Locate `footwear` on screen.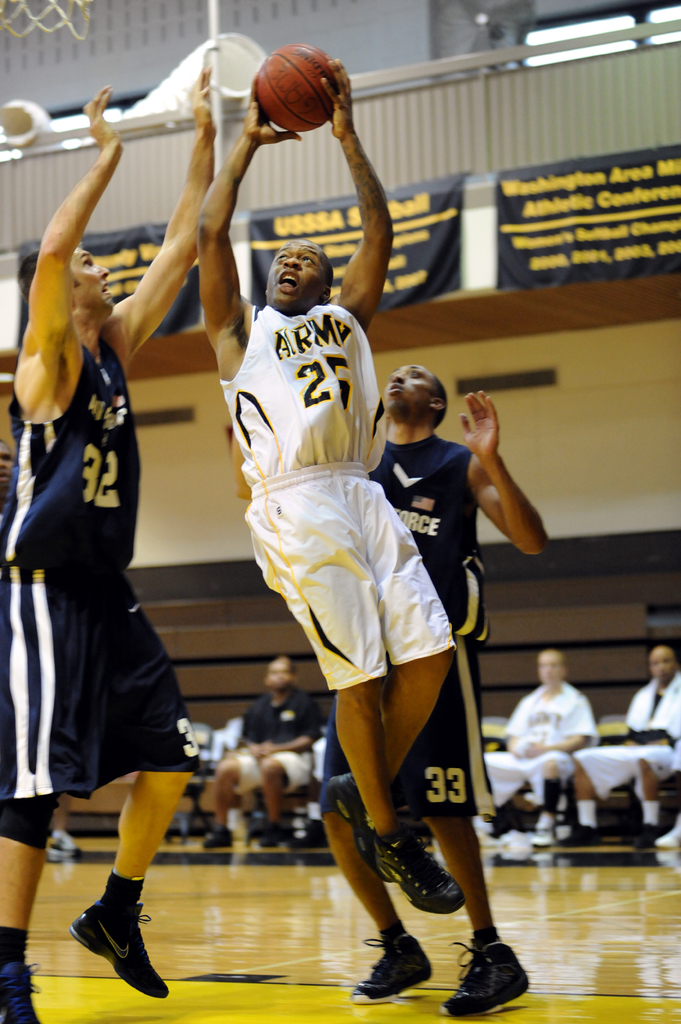
On screen at bbox(376, 825, 463, 918).
